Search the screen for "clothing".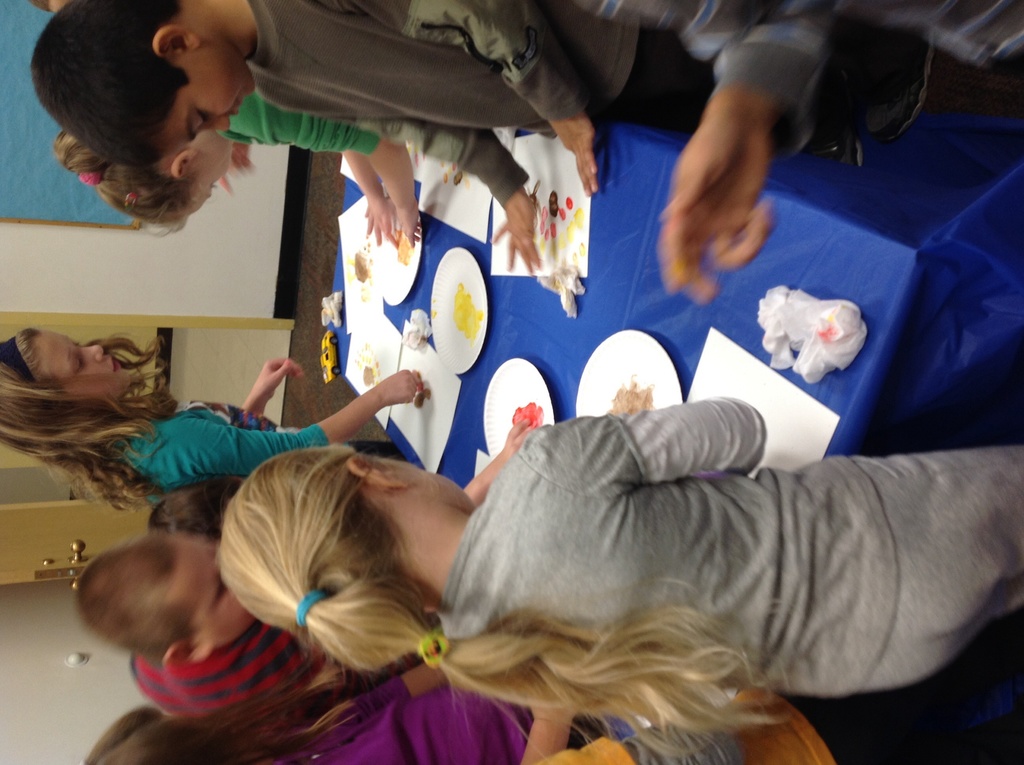
Found at bbox=[554, 0, 1023, 157].
